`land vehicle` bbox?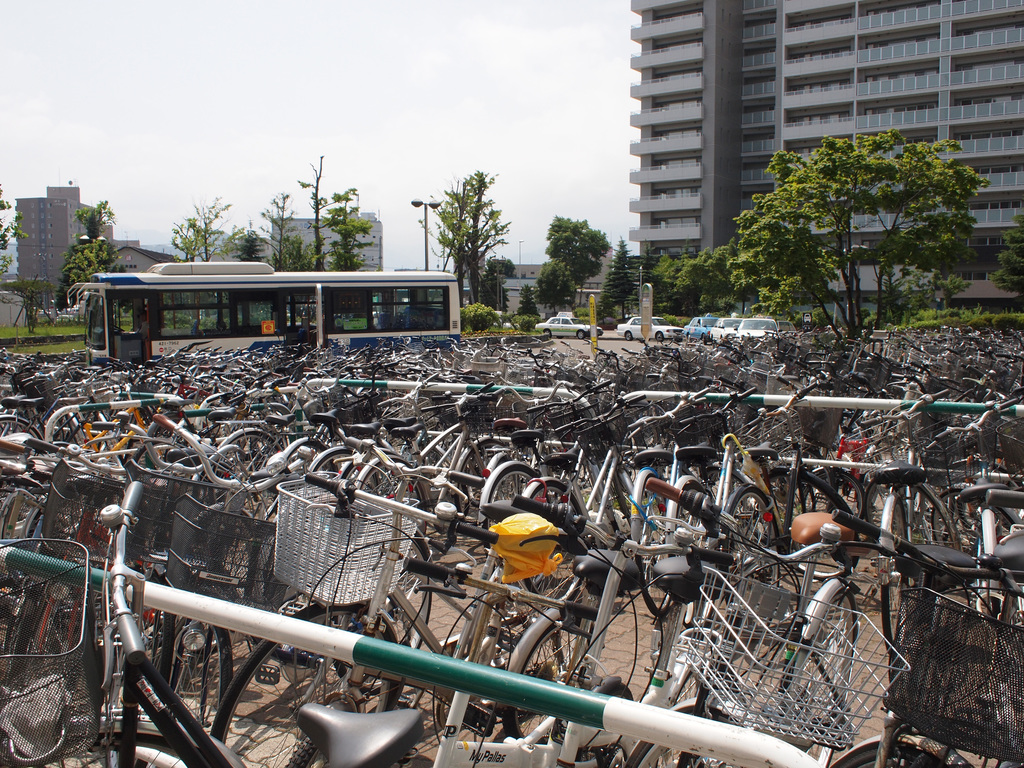
{"left": 534, "top": 308, "right": 603, "bottom": 340}
